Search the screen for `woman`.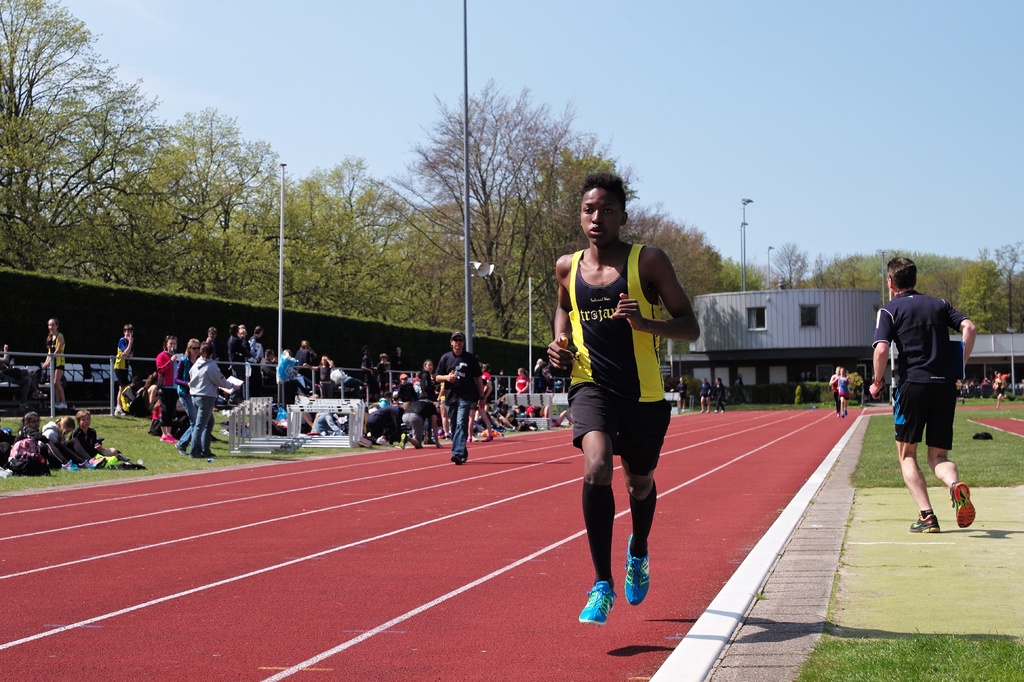
Found at [33,306,76,421].
